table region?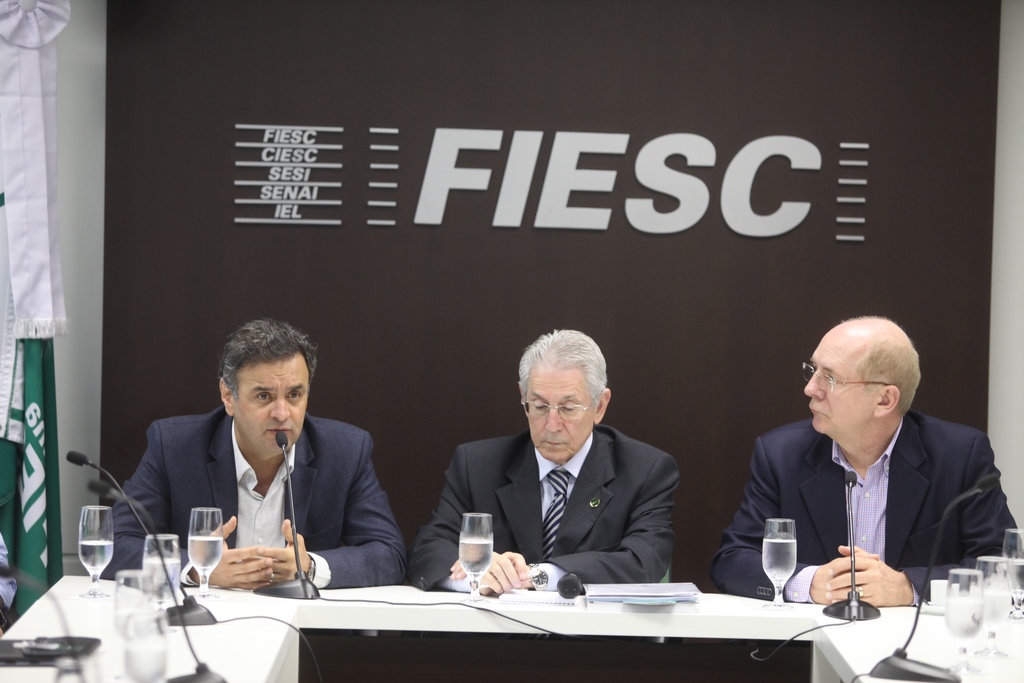
{"x1": 810, "y1": 616, "x2": 1023, "y2": 682}
